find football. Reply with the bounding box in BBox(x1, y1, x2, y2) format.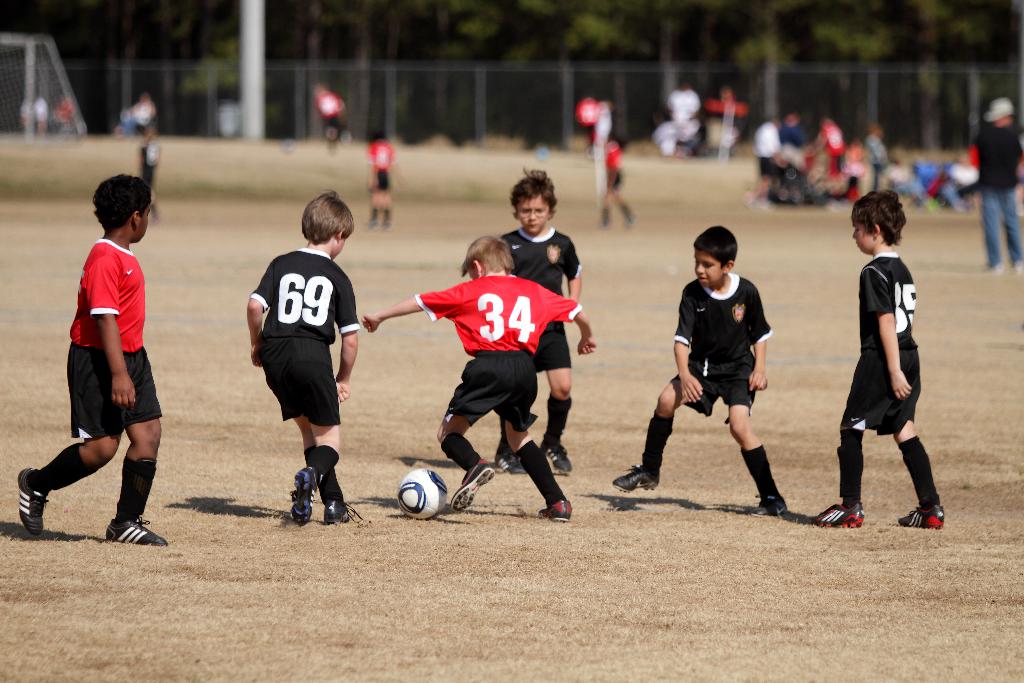
BBox(393, 465, 451, 523).
